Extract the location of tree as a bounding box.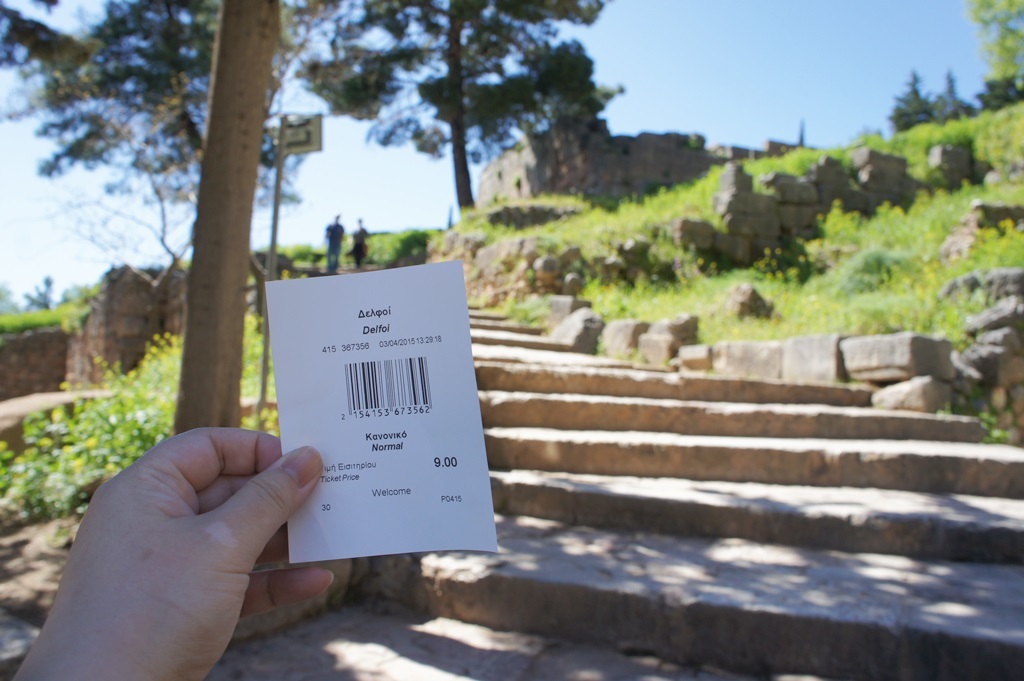
[left=928, top=65, right=970, bottom=122].
